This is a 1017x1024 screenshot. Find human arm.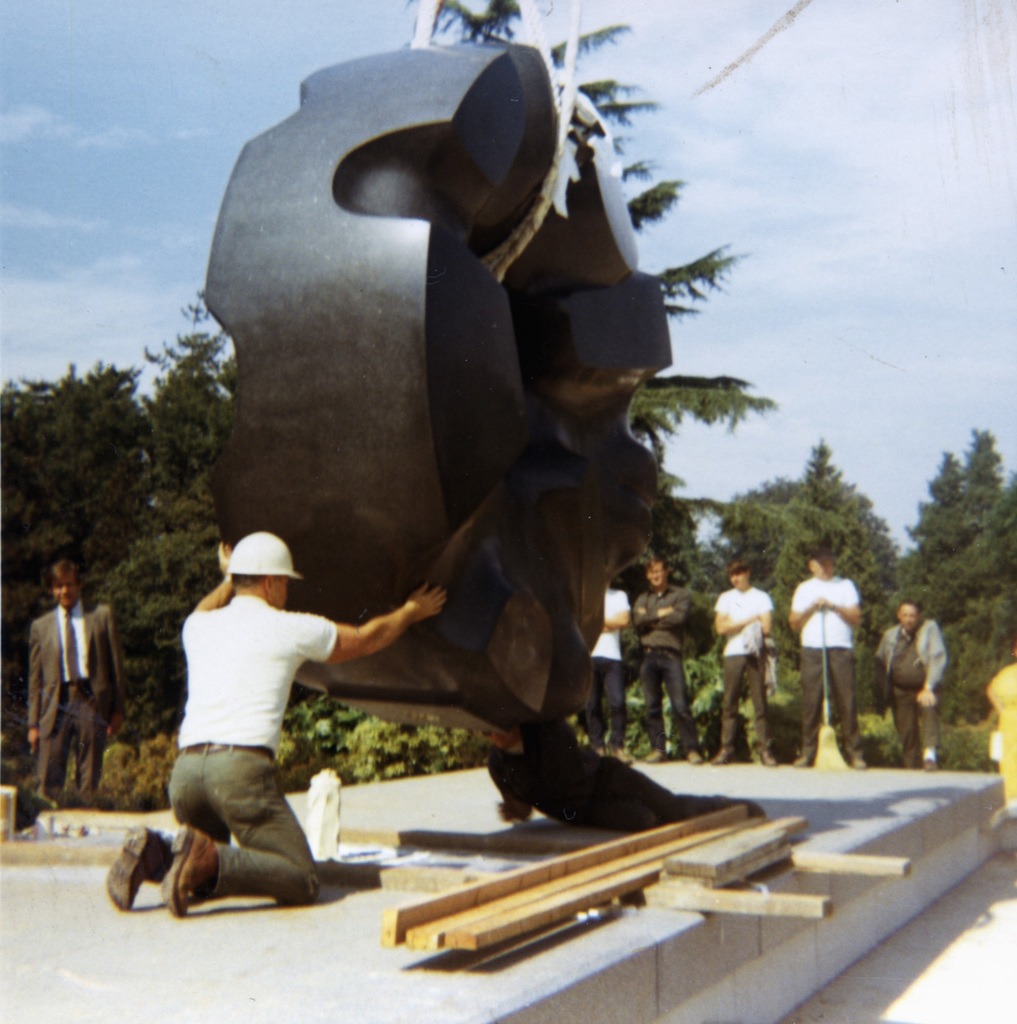
Bounding box: select_region(875, 638, 886, 671).
